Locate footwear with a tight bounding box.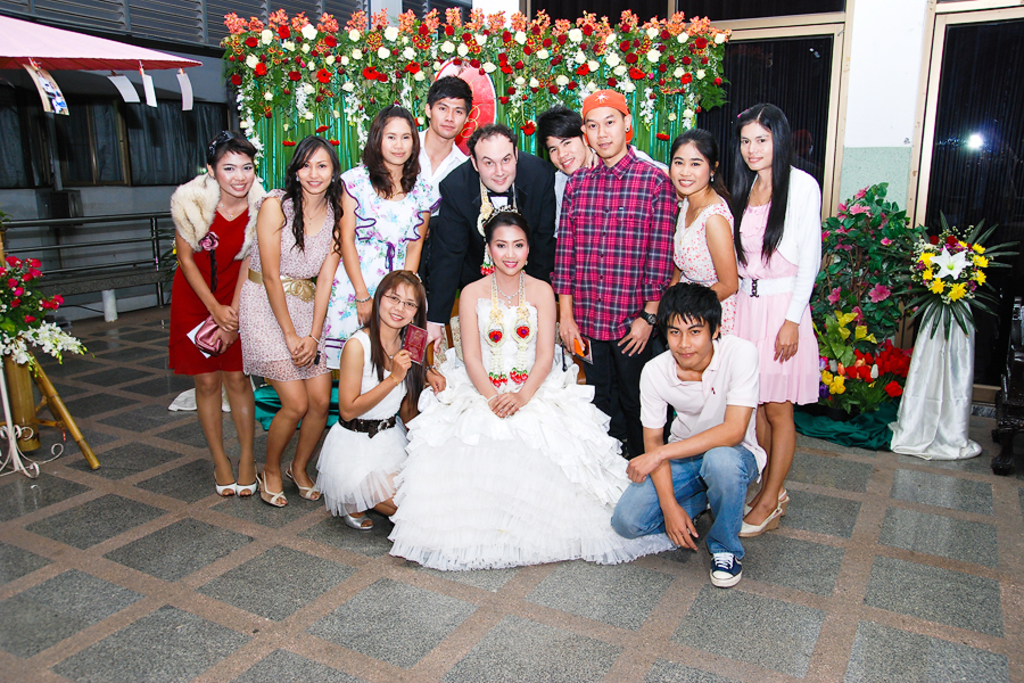
(734, 482, 779, 520).
